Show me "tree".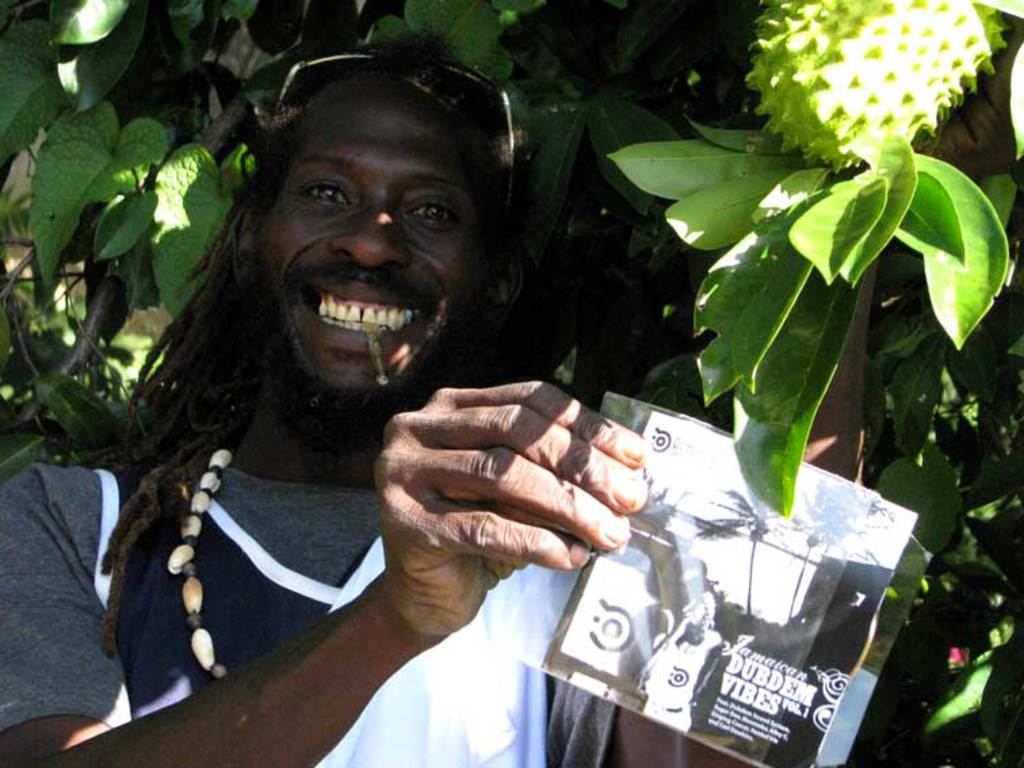
"tree" is here: 0, 0, 1023, 767.
